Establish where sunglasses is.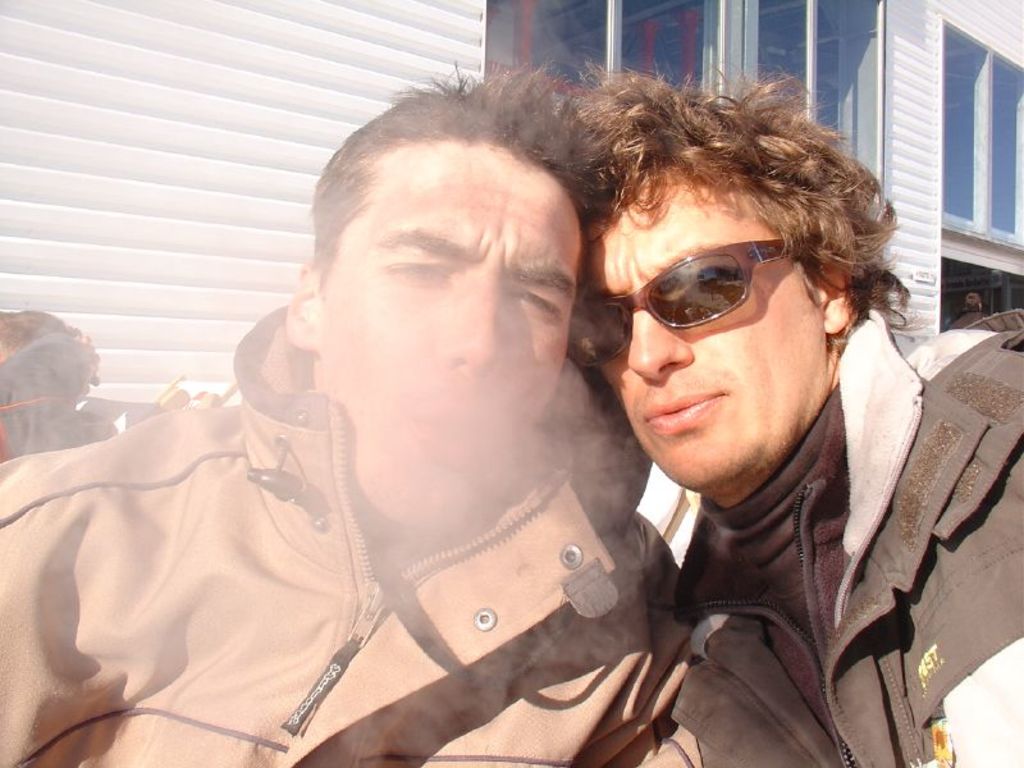
Established at x1=566 y1=239 x2=826 y2=371.
